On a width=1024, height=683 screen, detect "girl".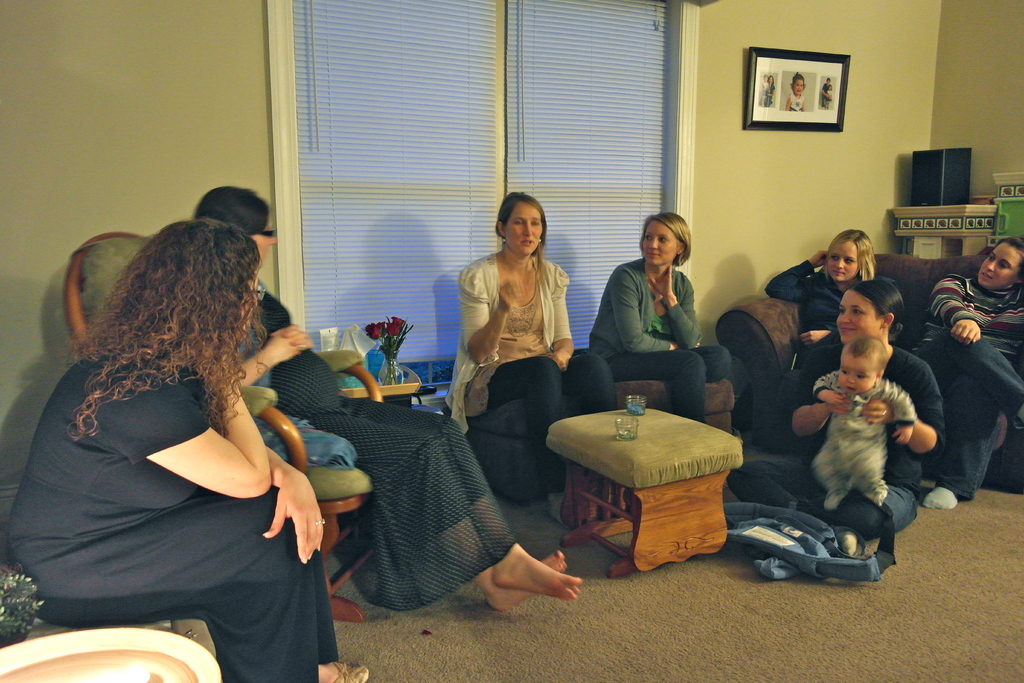
box=[194, 185, 578, 612].
